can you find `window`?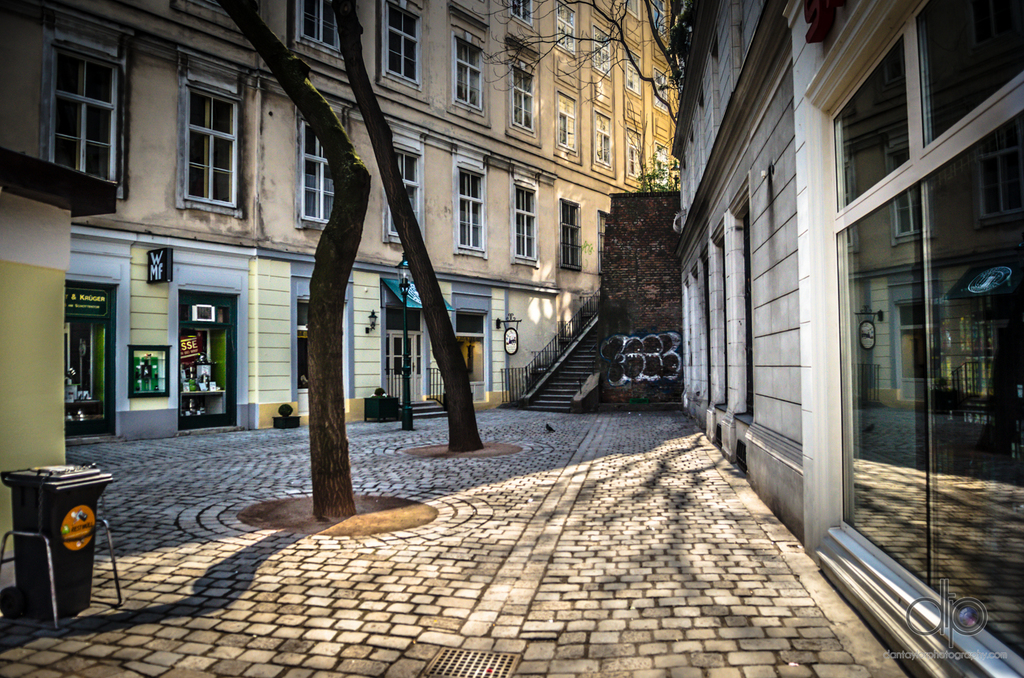
Yes, bounding box: left=383, top=1, right=434, bottom=108.
